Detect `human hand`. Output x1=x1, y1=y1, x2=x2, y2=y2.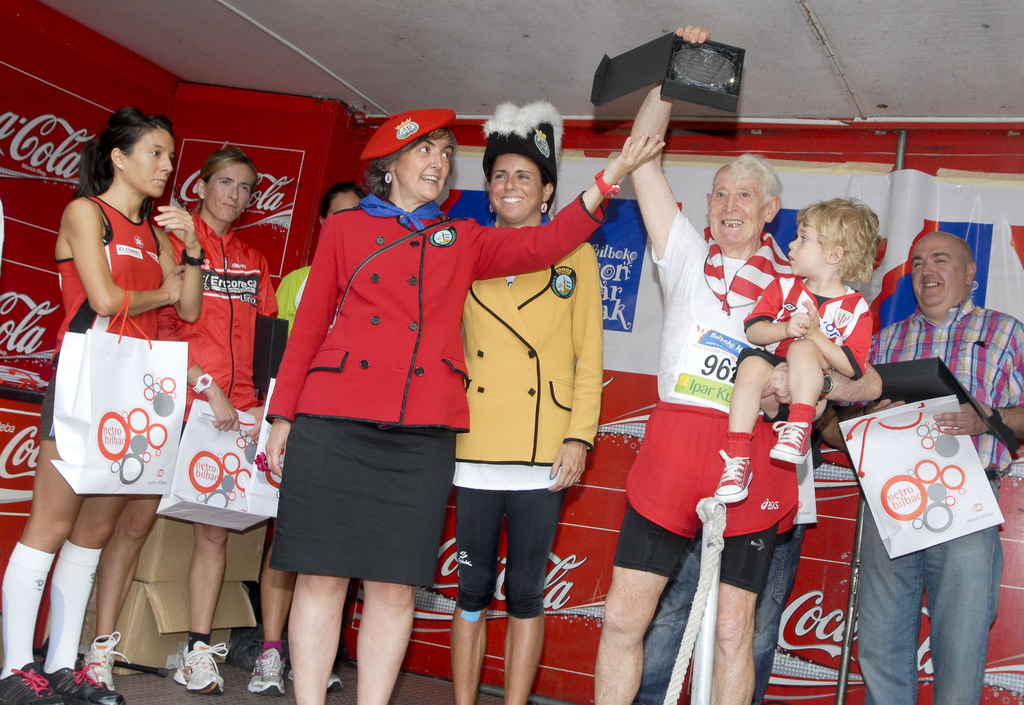
x1=244, y1=406, x2=269, y2=444.
